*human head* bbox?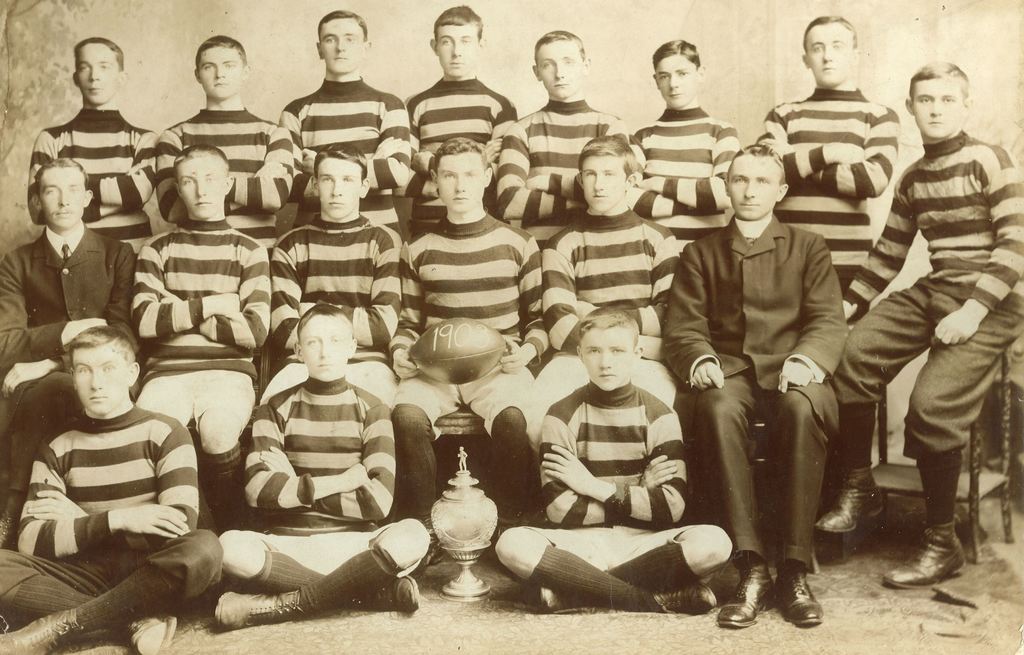
<region>648, 38, 705, 106</region>
